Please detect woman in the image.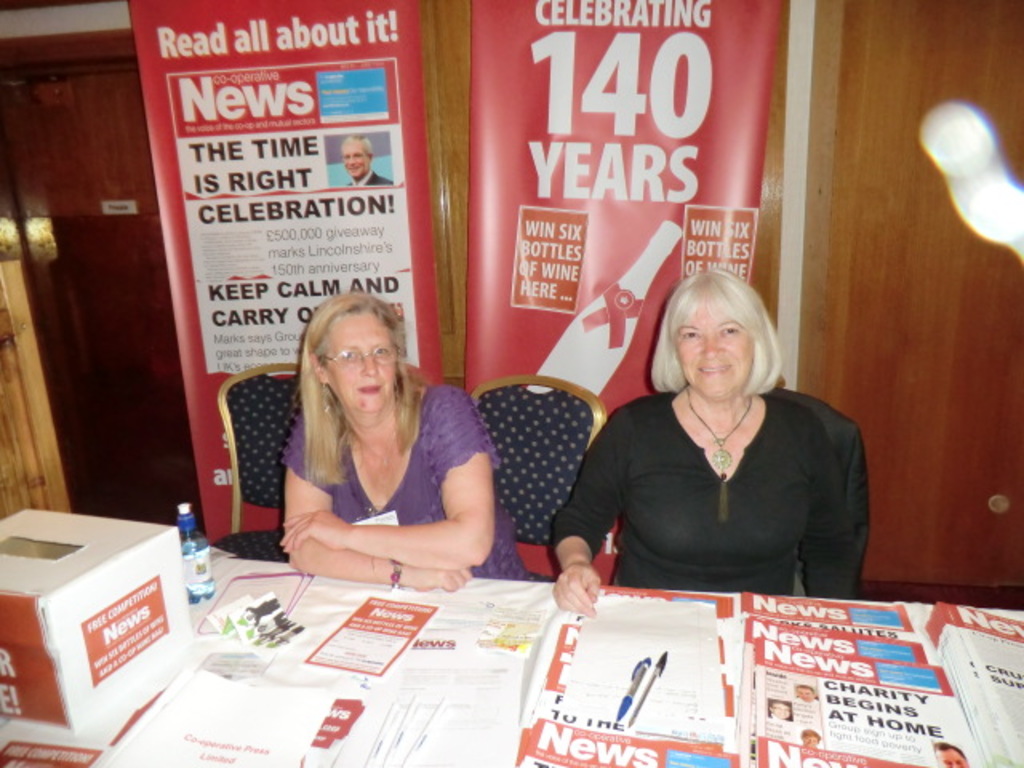
(left=800, top=730, right=821, bottom=747).
